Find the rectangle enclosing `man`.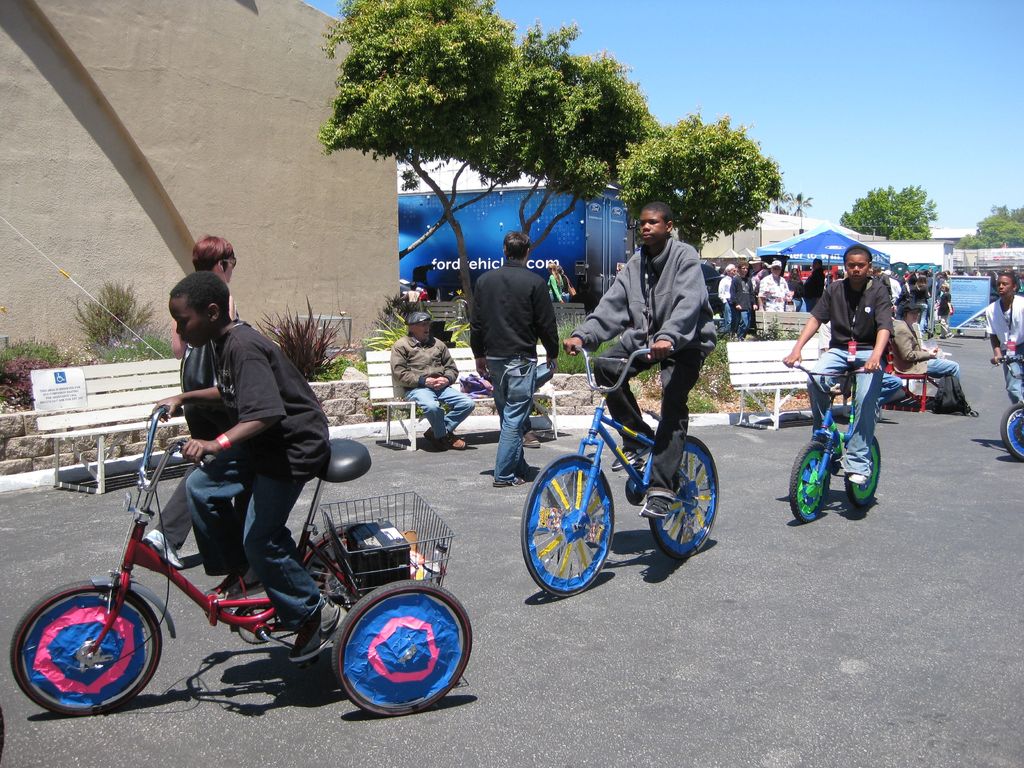
Rect(779, 242, 890, 486).
